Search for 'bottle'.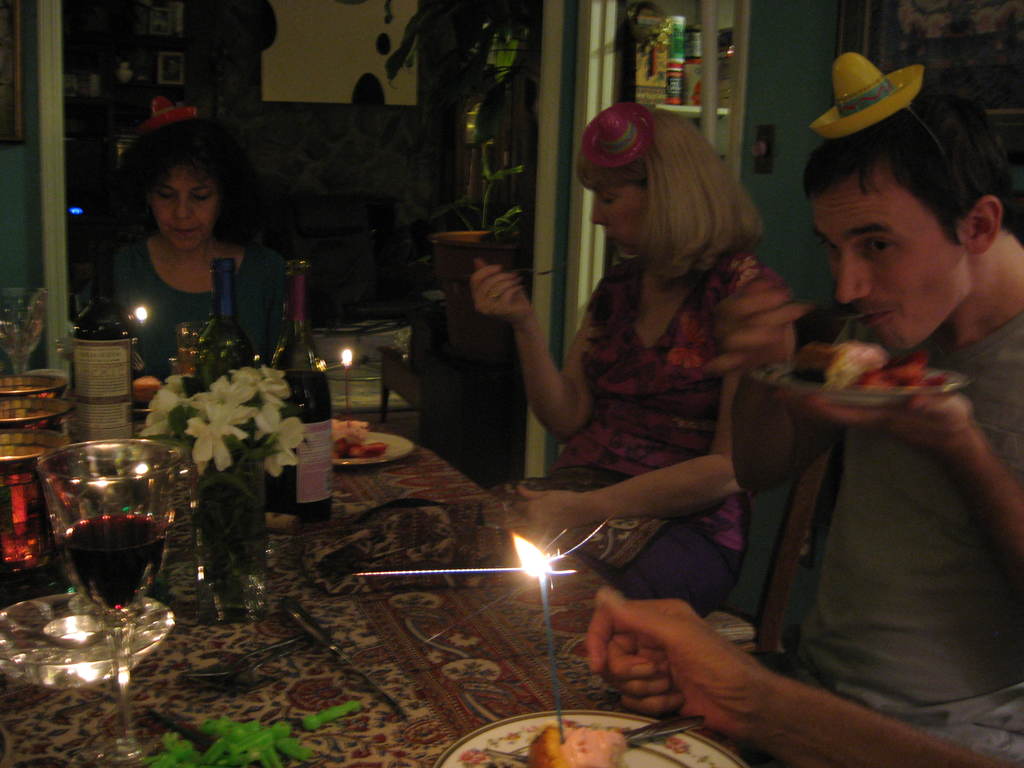
Found at bbox(261, 258, 329, 528).
